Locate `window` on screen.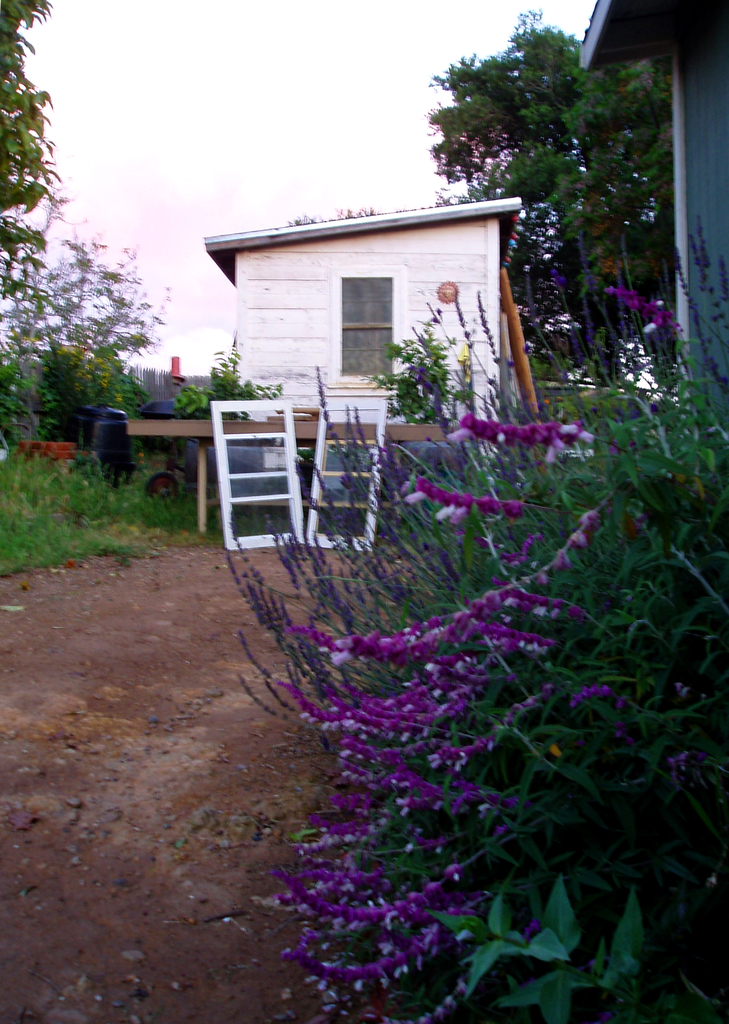
On screen at <region>206, 401, 370, 546</region>.
